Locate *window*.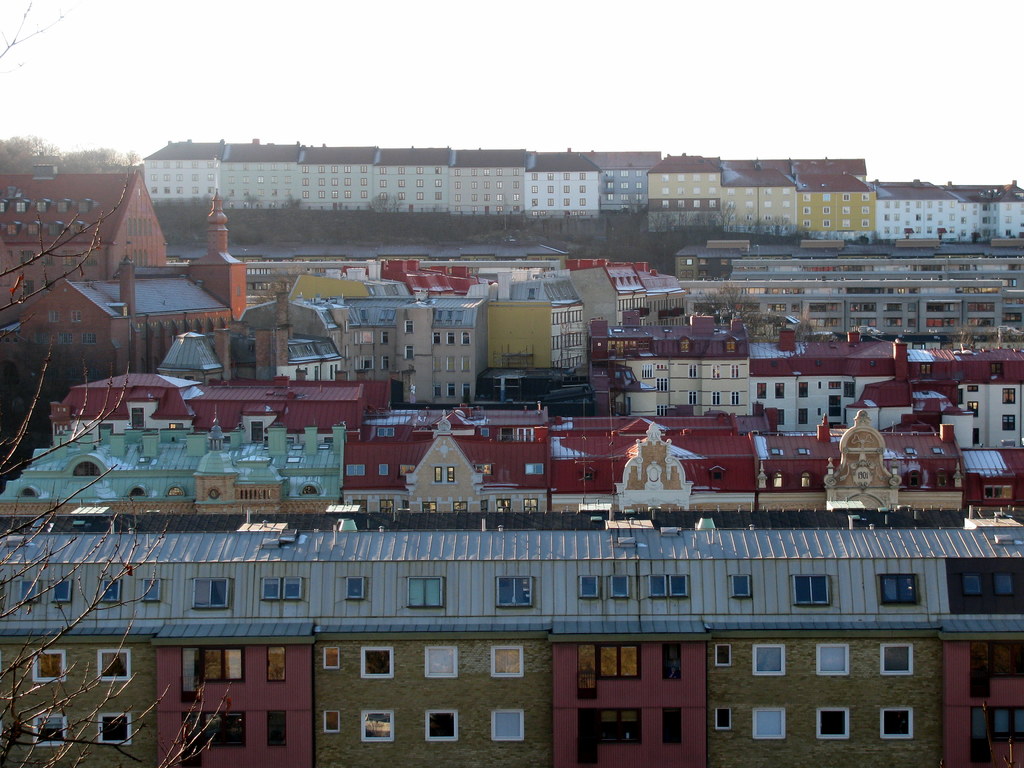
Bounding box: <bbox>989, 363, 1004, 376</bbox>.
